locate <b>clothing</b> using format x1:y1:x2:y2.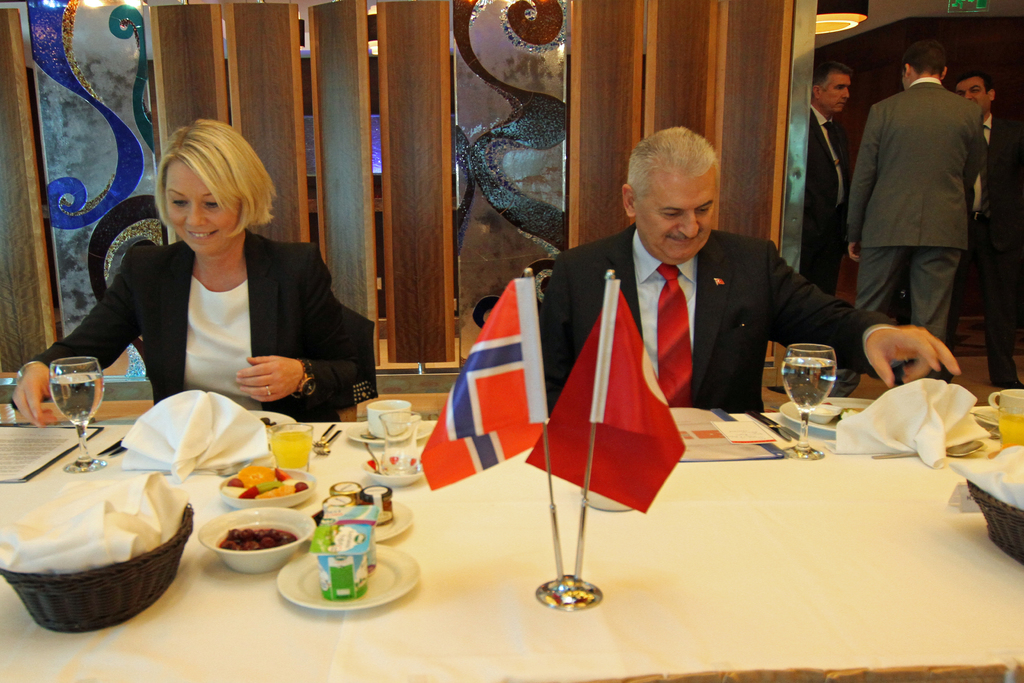
34:236:359:424.
